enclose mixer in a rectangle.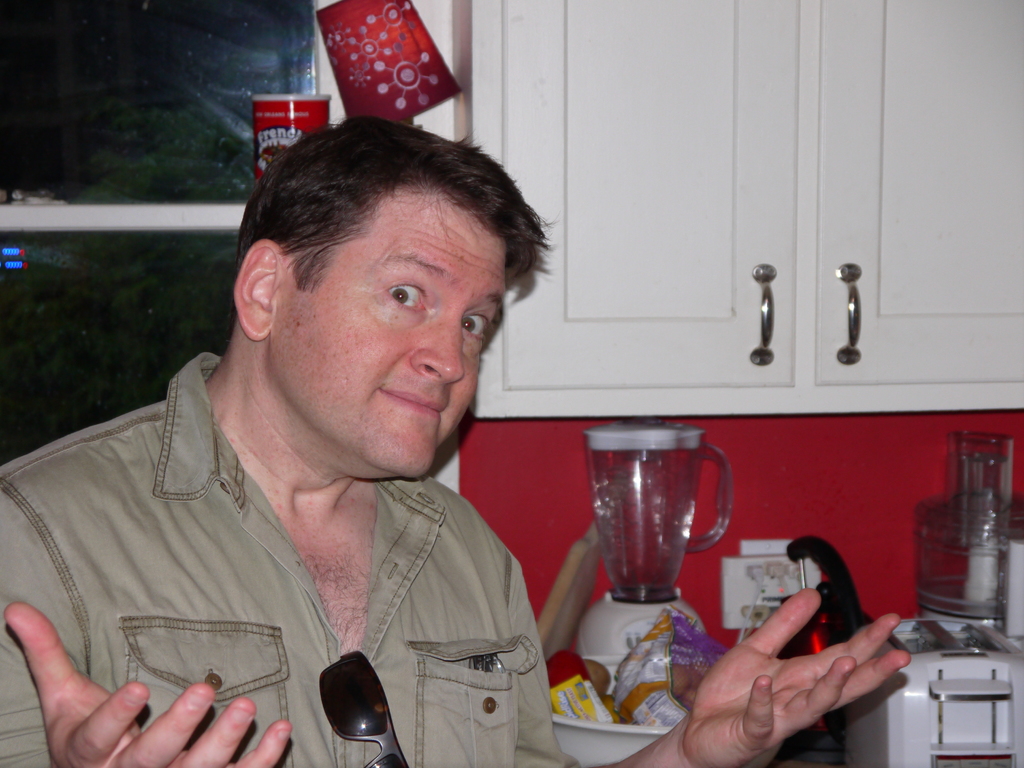
x1=583 y1=414 x2=742 y2=637.
